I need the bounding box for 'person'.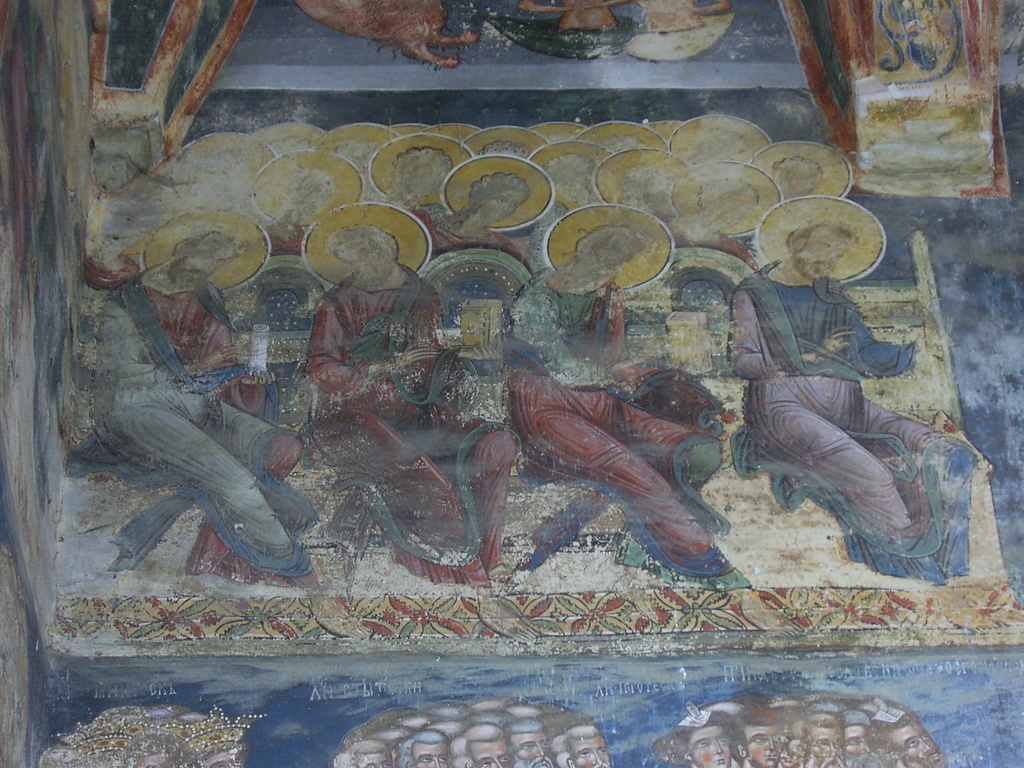
Here it is: box(684, 175, 765, 230).
